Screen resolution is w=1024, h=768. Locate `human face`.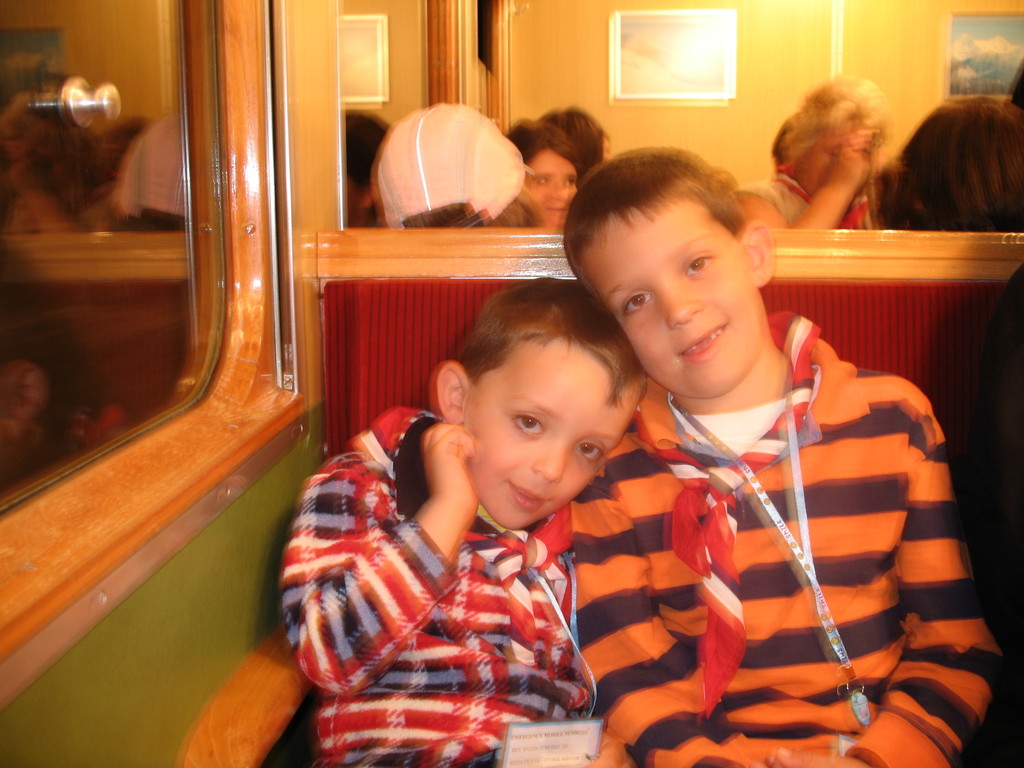
797:120:858:197.
